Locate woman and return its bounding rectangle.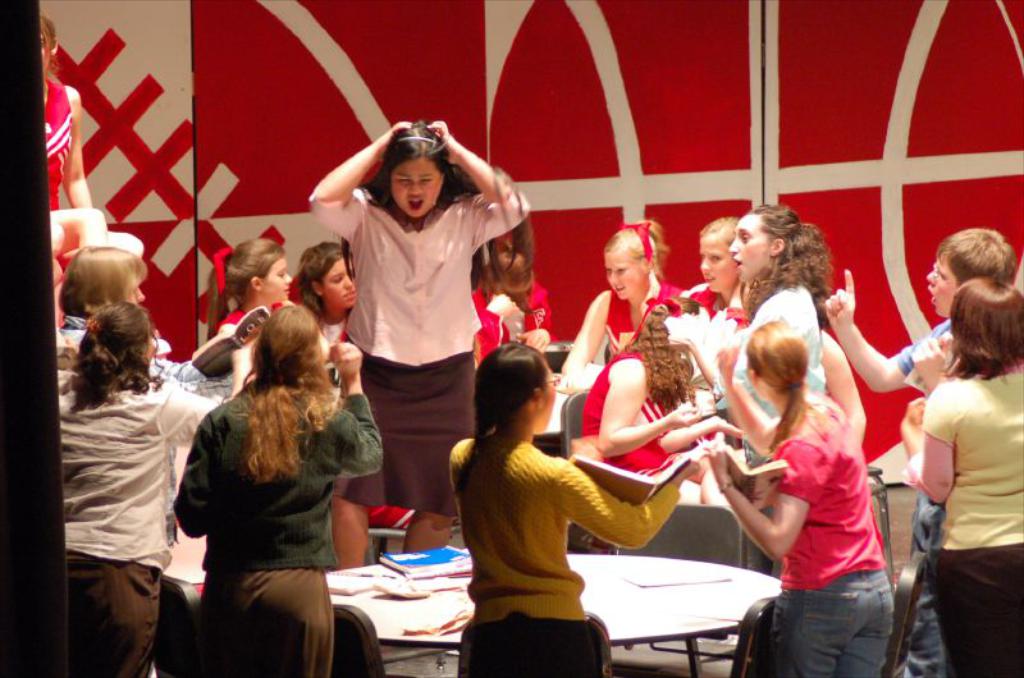
select_region(160, 279, 379, 658).
